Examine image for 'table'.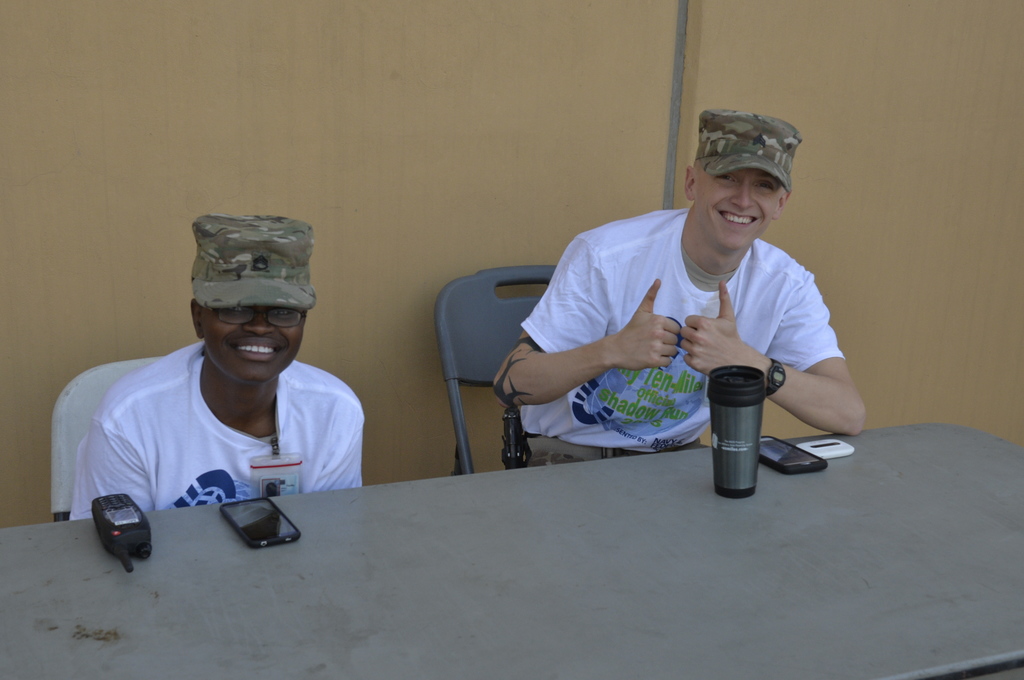
Examination result: [x1=0, y1=423, x2=1023, y2=679].
